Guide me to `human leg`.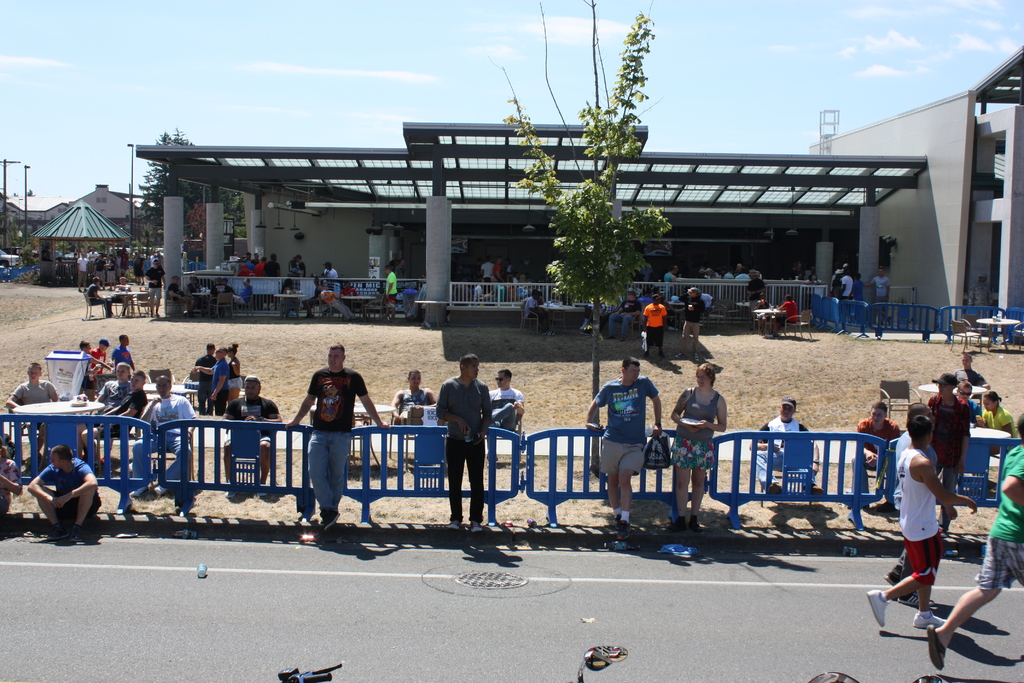
Guidance: {"left": 327, "top": 301, "right": 347, "bottom": 322}.
